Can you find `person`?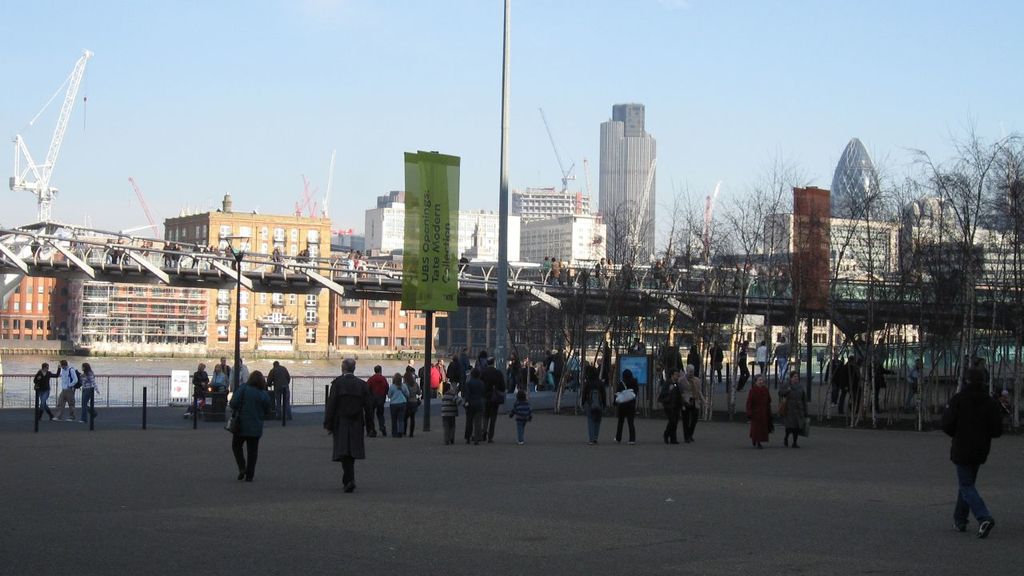
Yes, bounding box: select_region(740, 374, 778, 449).
